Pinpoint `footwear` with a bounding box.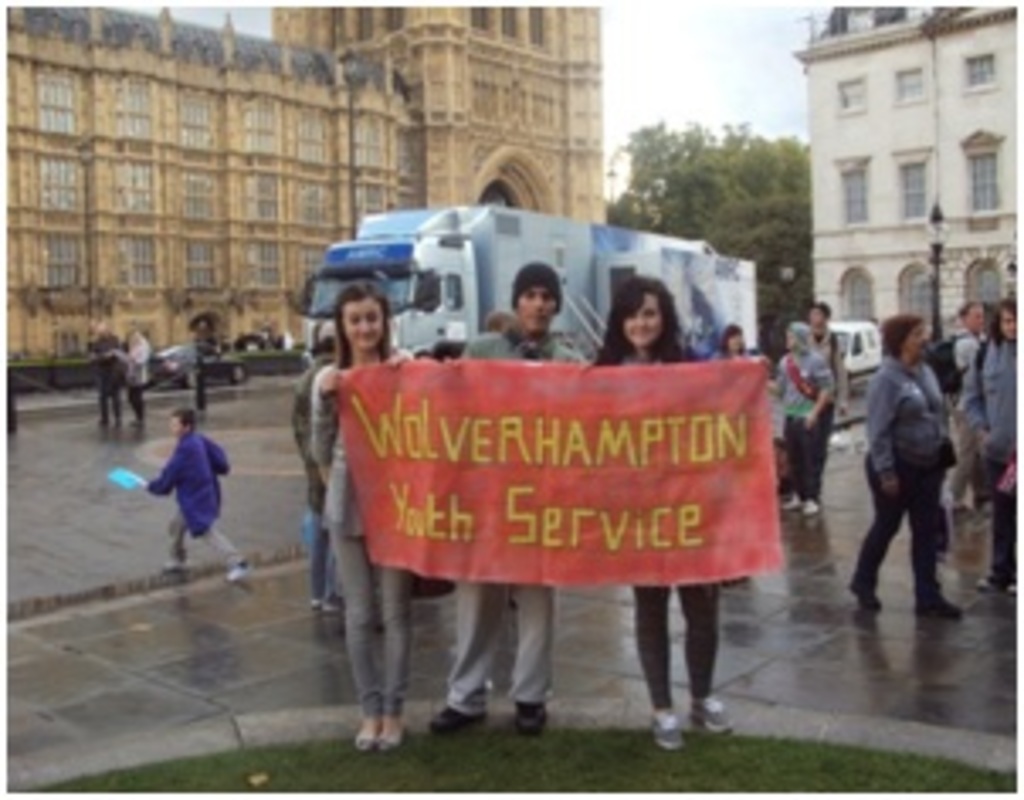
bbox=(156, 553, 183, 573).
